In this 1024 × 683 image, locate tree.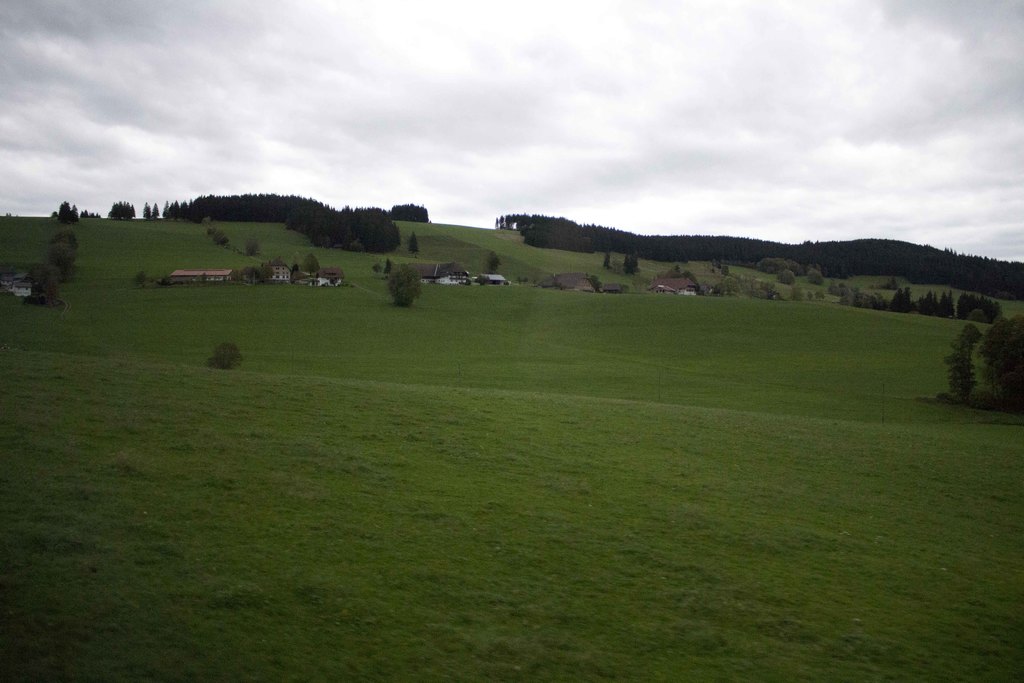
Bounding box: region(947, 306, 1015, 406).
